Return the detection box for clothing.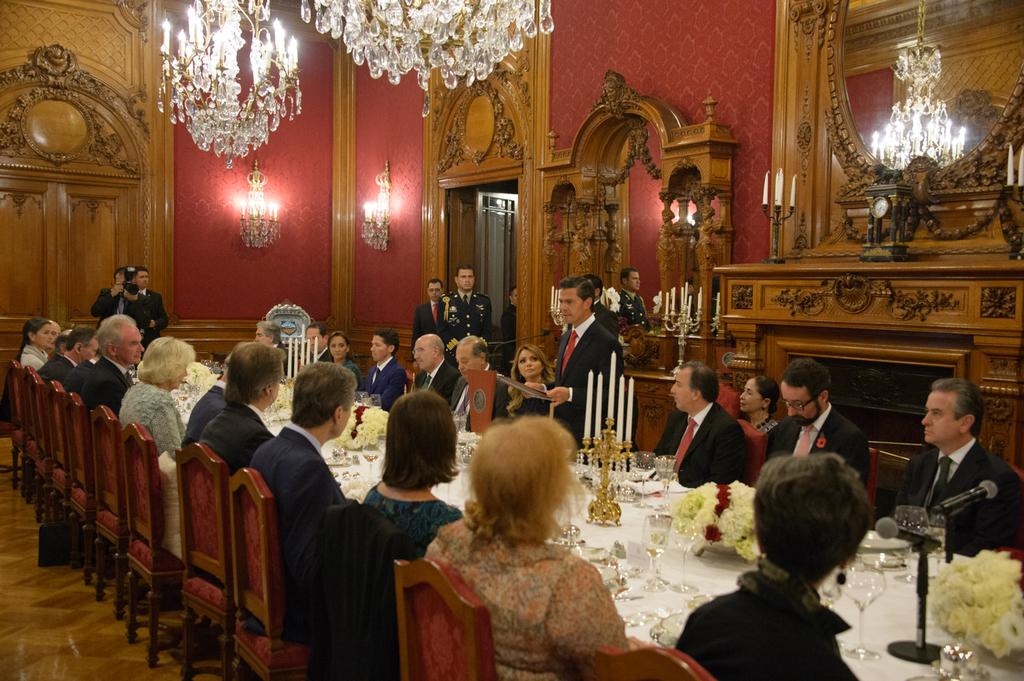
detection(547, 295, 637, 456).
